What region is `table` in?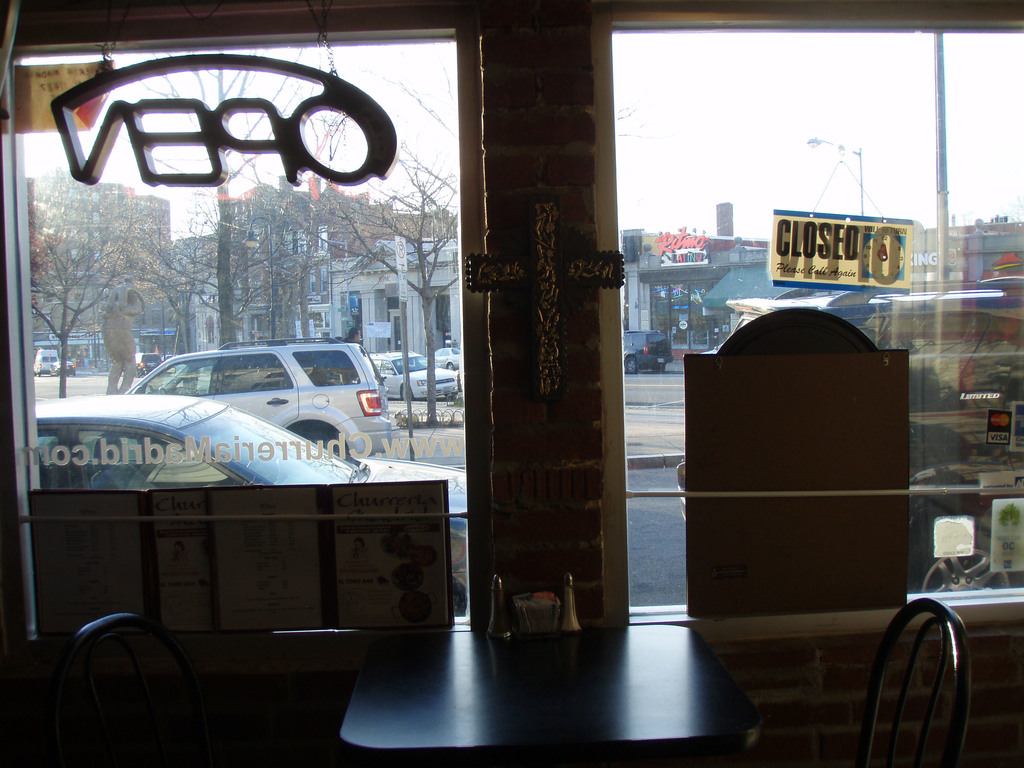
BBox(338, 624, 753, 767).
